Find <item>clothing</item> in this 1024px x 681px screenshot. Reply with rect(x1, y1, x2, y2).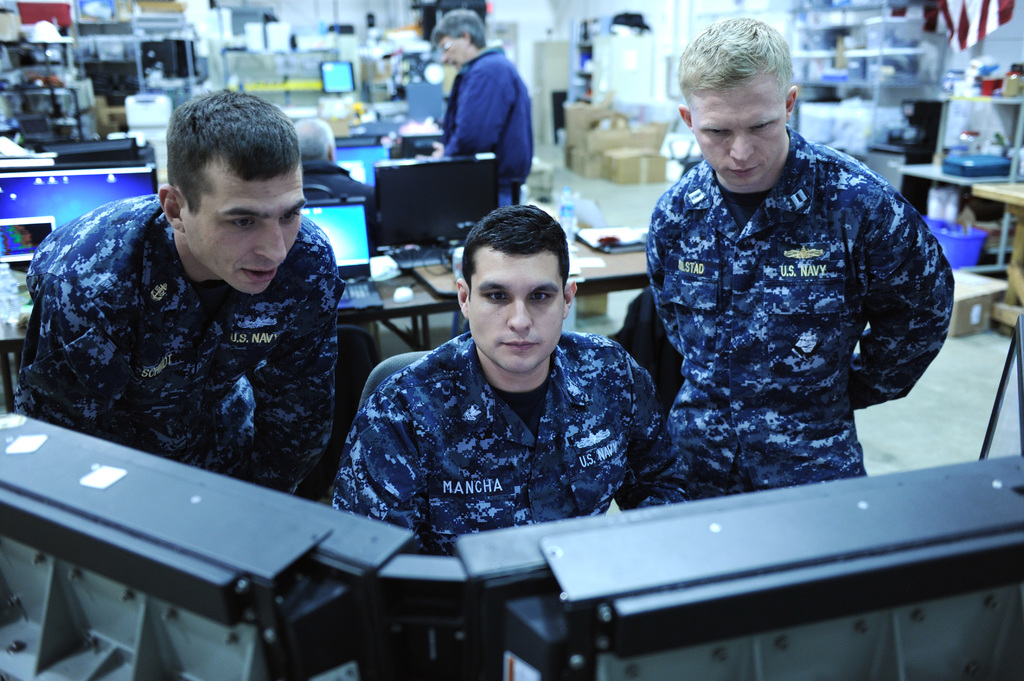
rect(323, 322, 659, 554).
